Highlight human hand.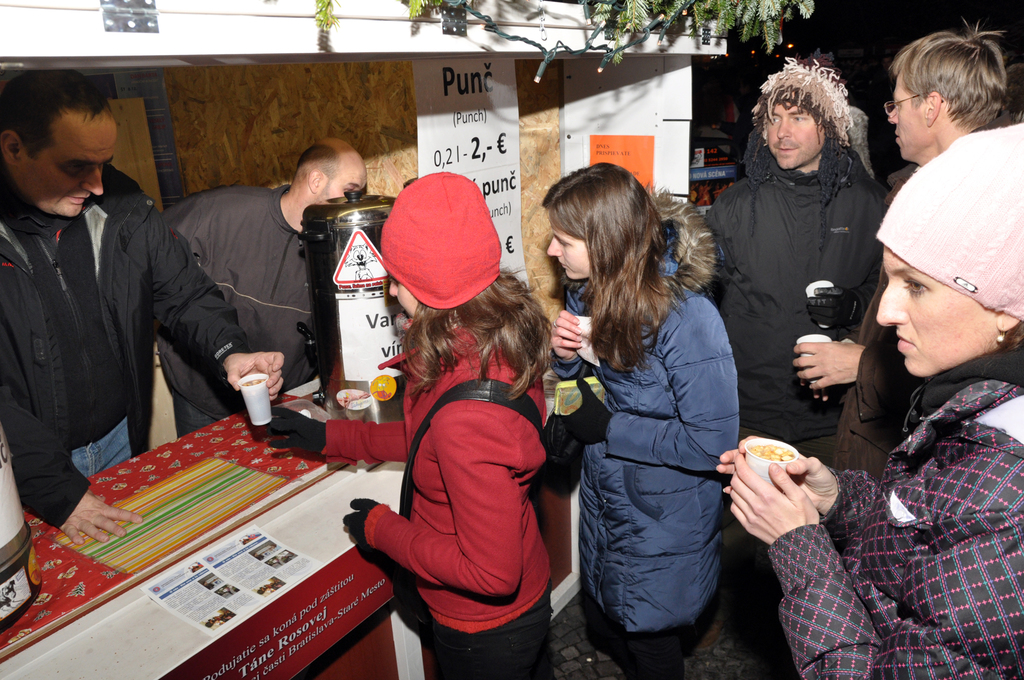
Highlighted region: <region>263, 407, 329, 457</region>.
